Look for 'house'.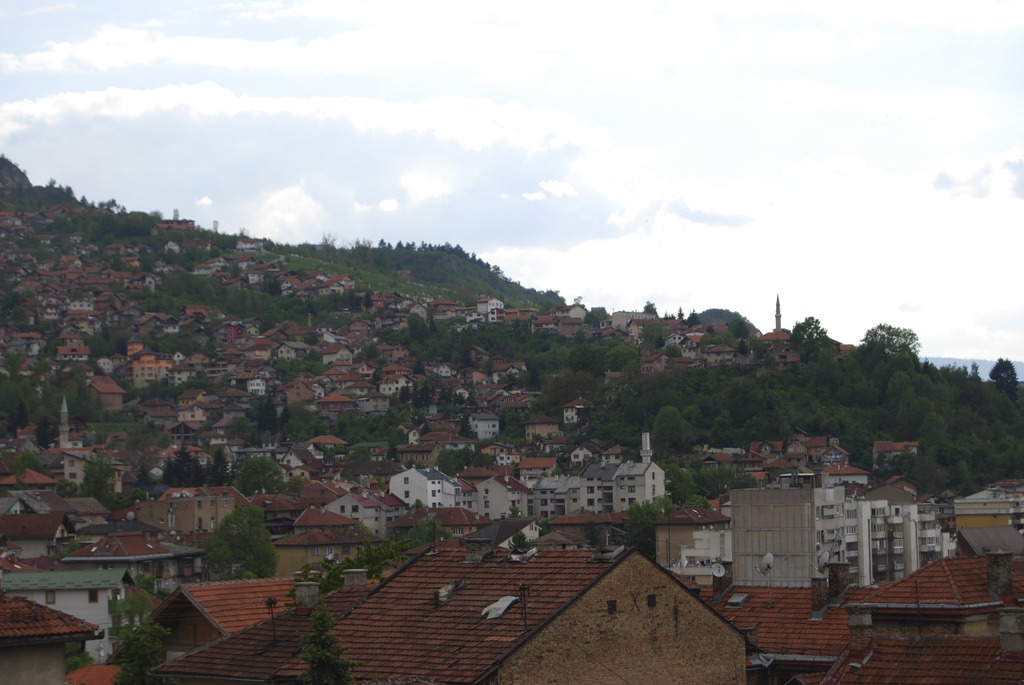
Found: locate(568, 397, 602, 423).
